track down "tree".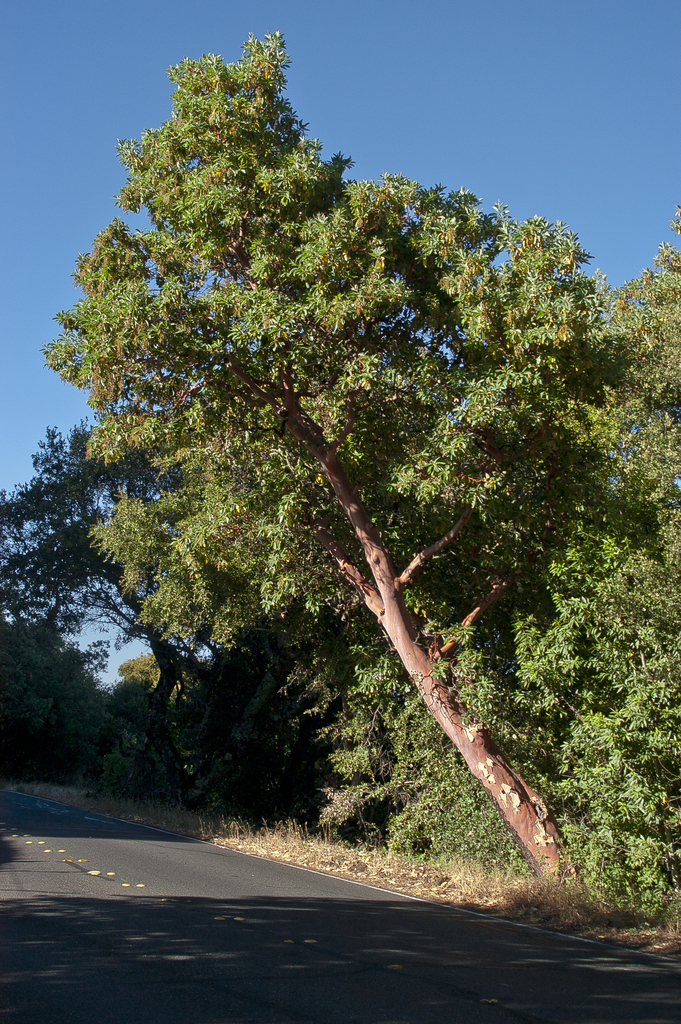
Tracked to [0, 414, 245, 745].
